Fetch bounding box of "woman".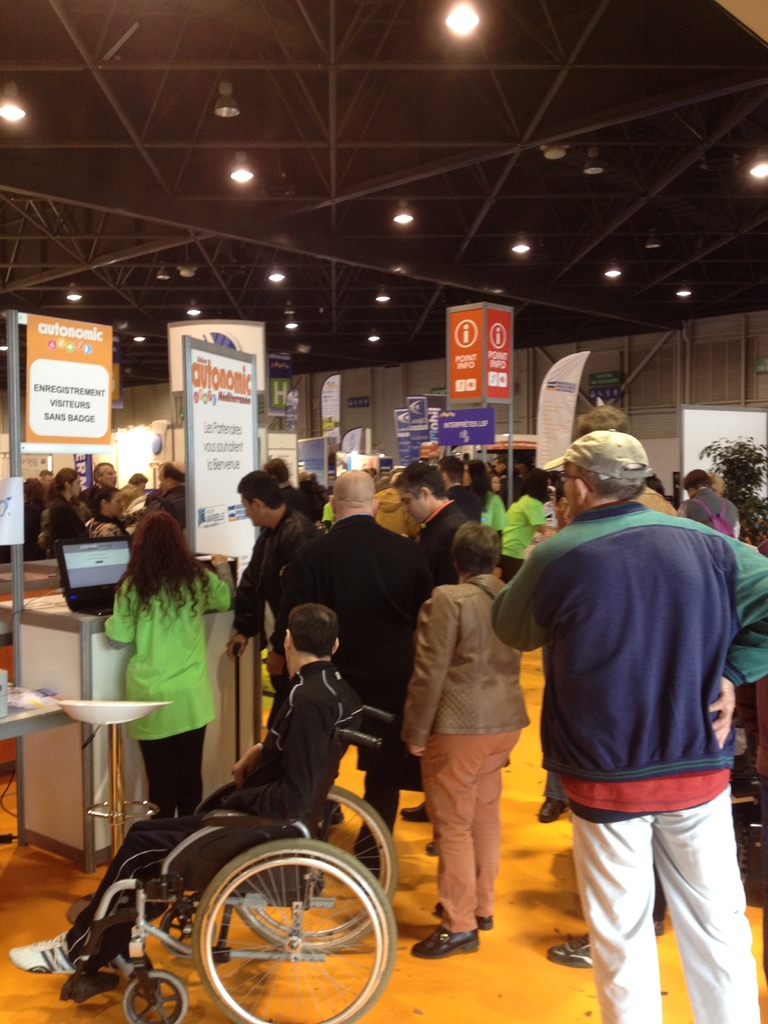
Bbox: <region>84, 485, 123, 540</region>.
